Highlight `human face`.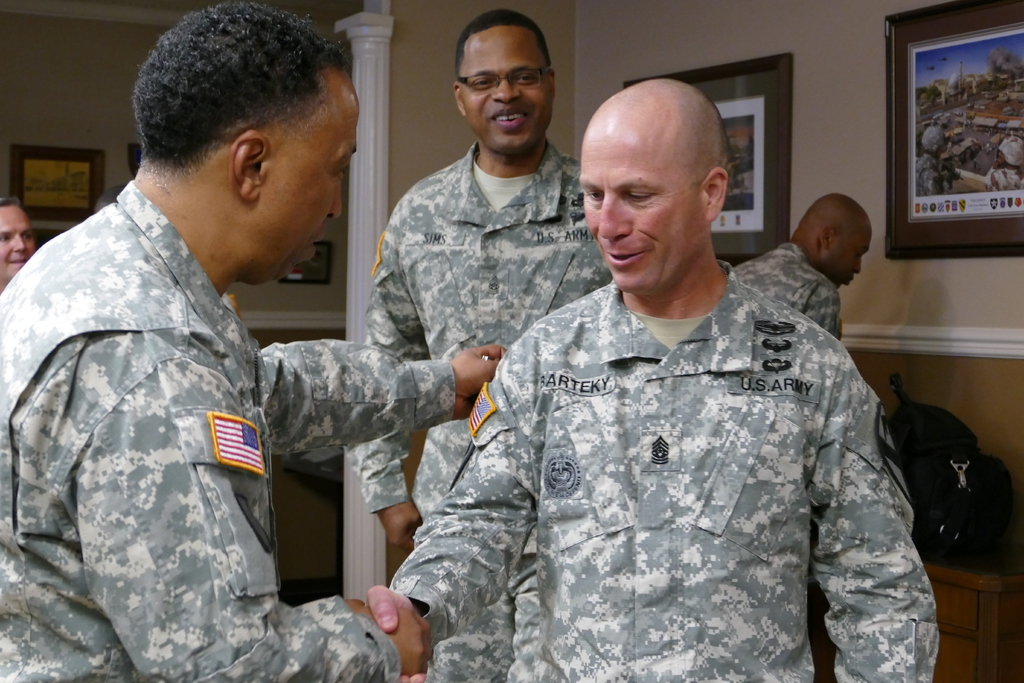
Highlighted region: bbox=[578, 119, 699, 290].
